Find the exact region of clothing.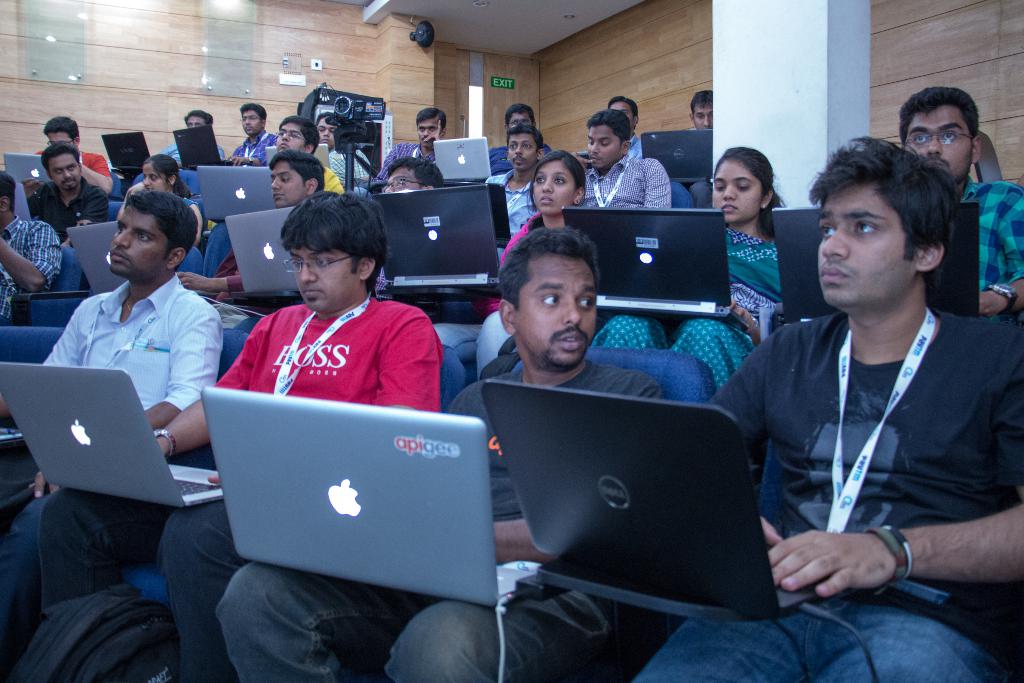
Exact region: {"x1": 429, "y1": 215, "x2": 571, "y2": 420}.
